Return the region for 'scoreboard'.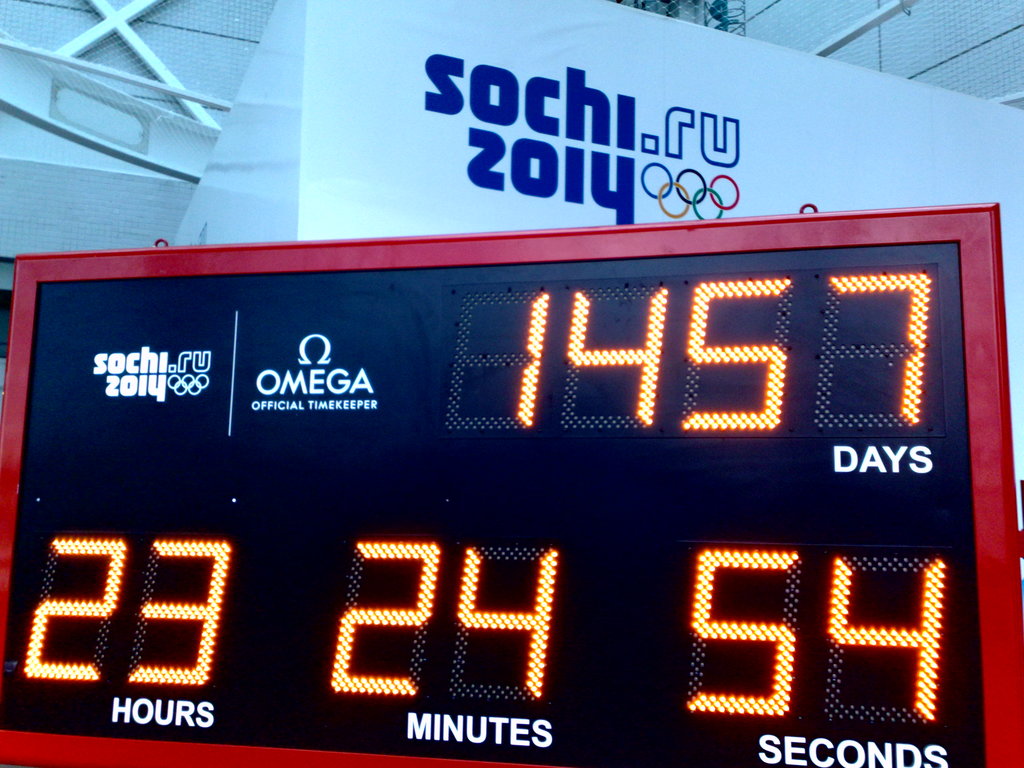
bbox=[0, 207, 1023, 767].
